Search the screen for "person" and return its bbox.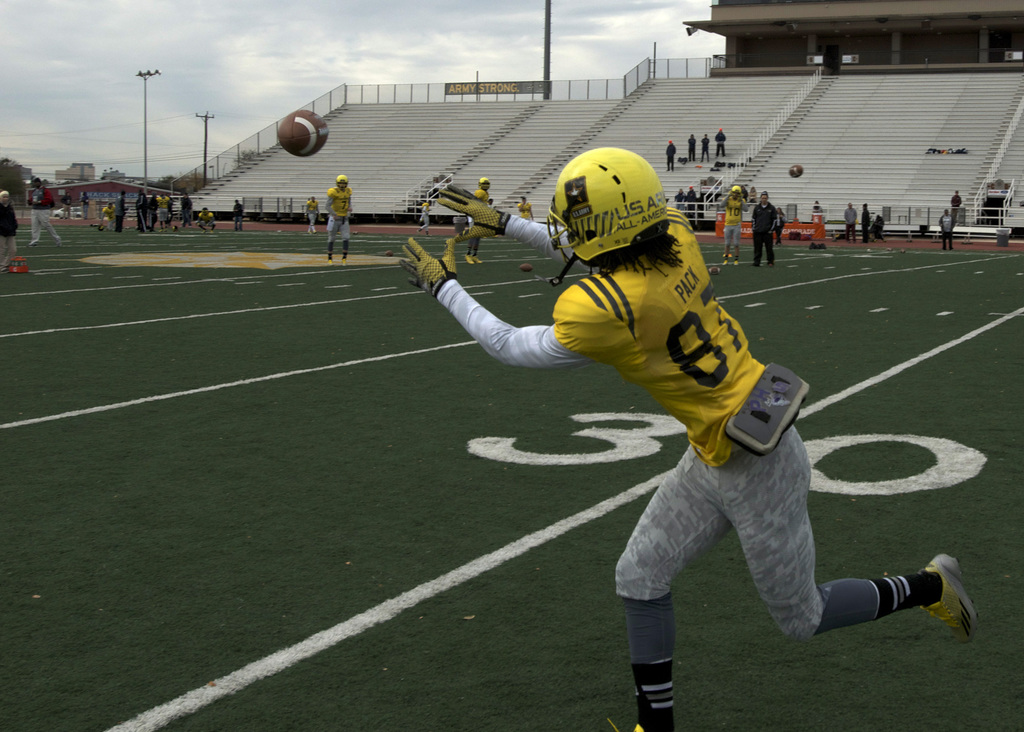
Found: box(465, 171, 491, 264).
